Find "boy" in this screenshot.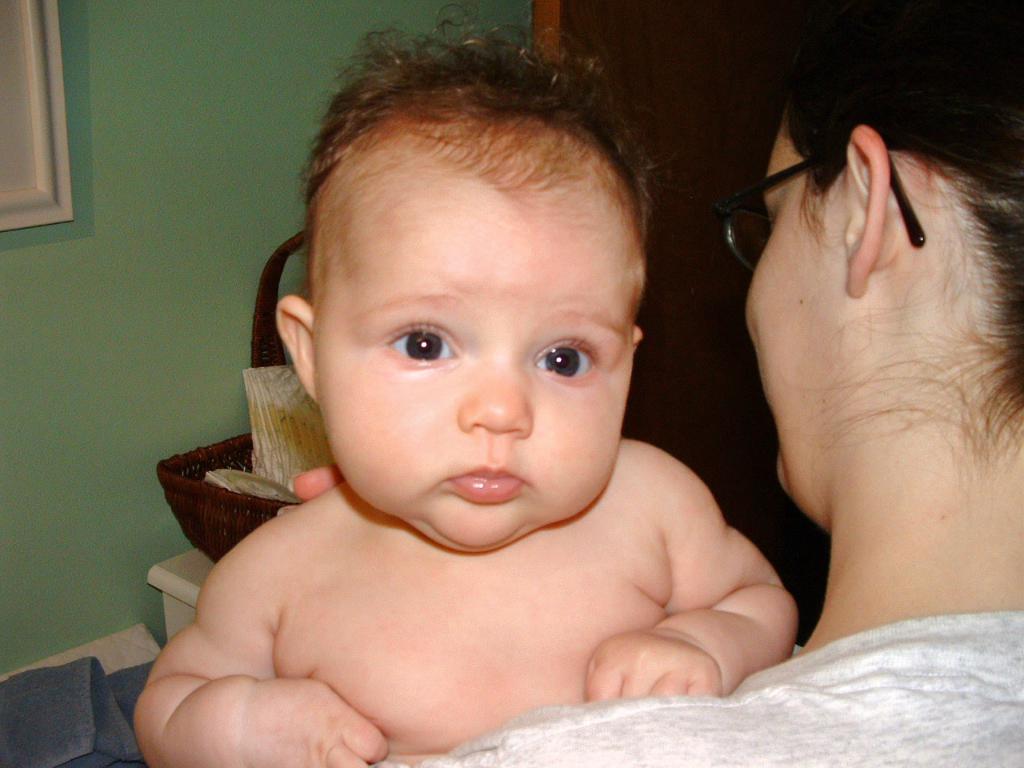
The bounding box for "boy" is <box>129,2,803,767</box>.
